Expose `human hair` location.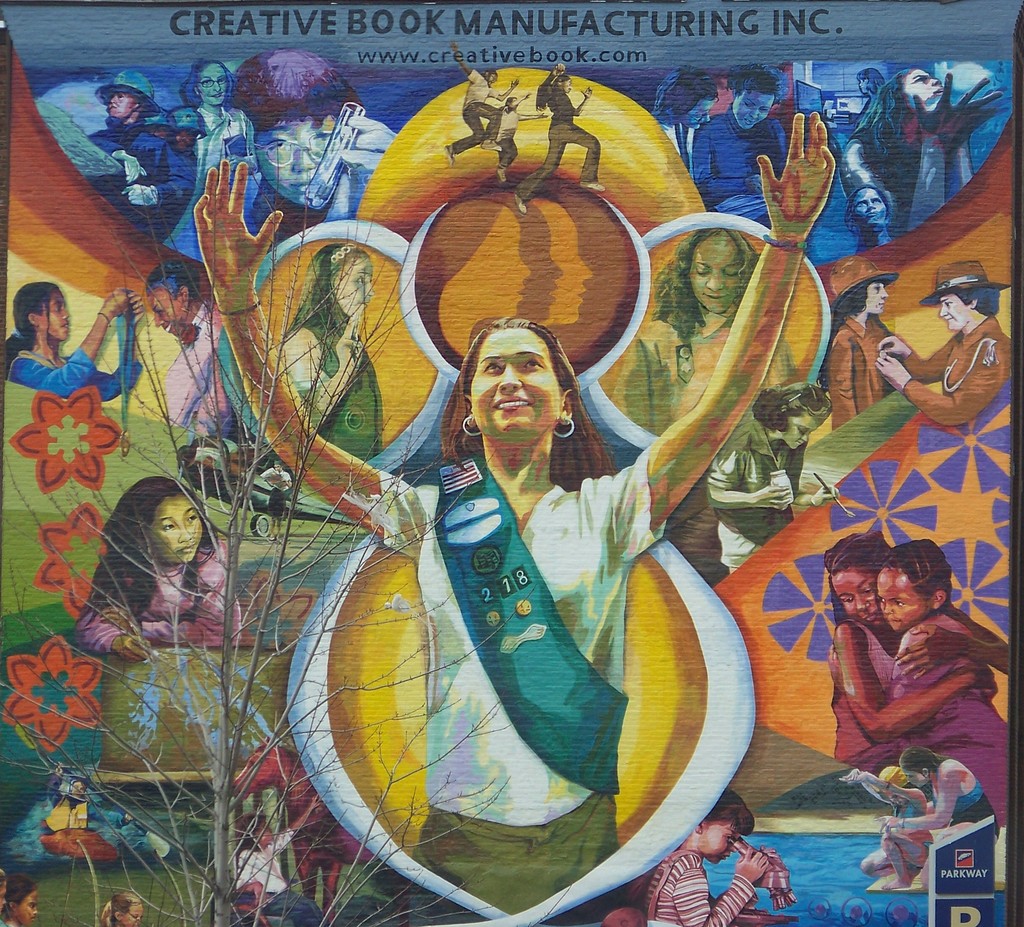
Exposed at 881, 538, 949, 606.
